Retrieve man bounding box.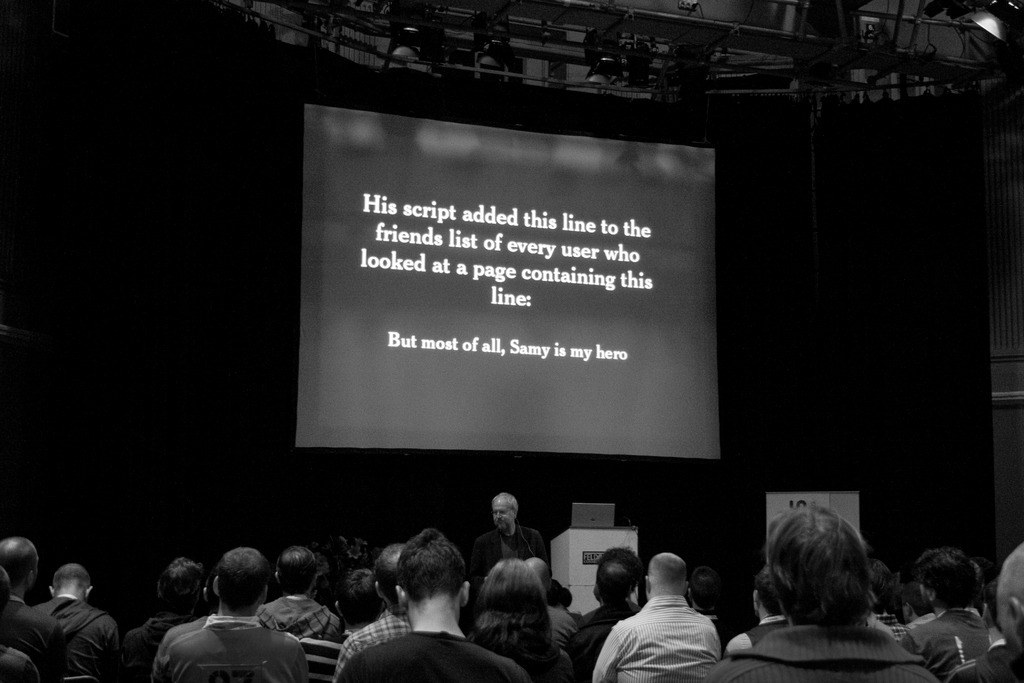
Bounding box: left=590, top=555, right=718, bottom=680.
